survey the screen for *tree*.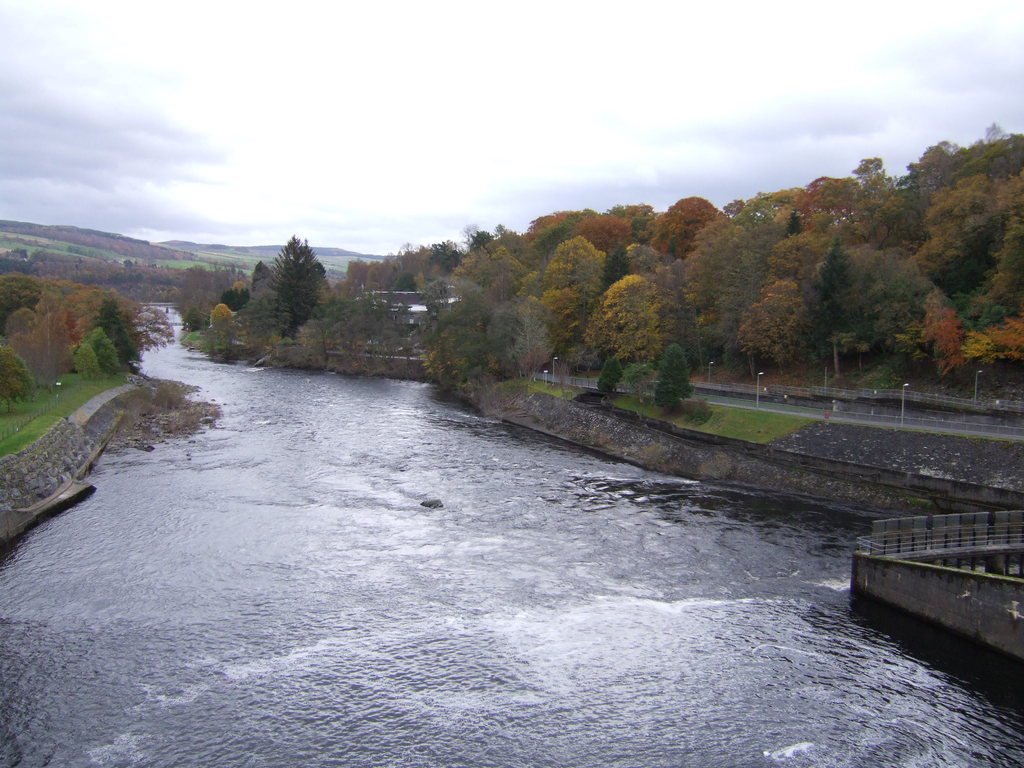
Survey found: detection(623, 362, 657, 404).
